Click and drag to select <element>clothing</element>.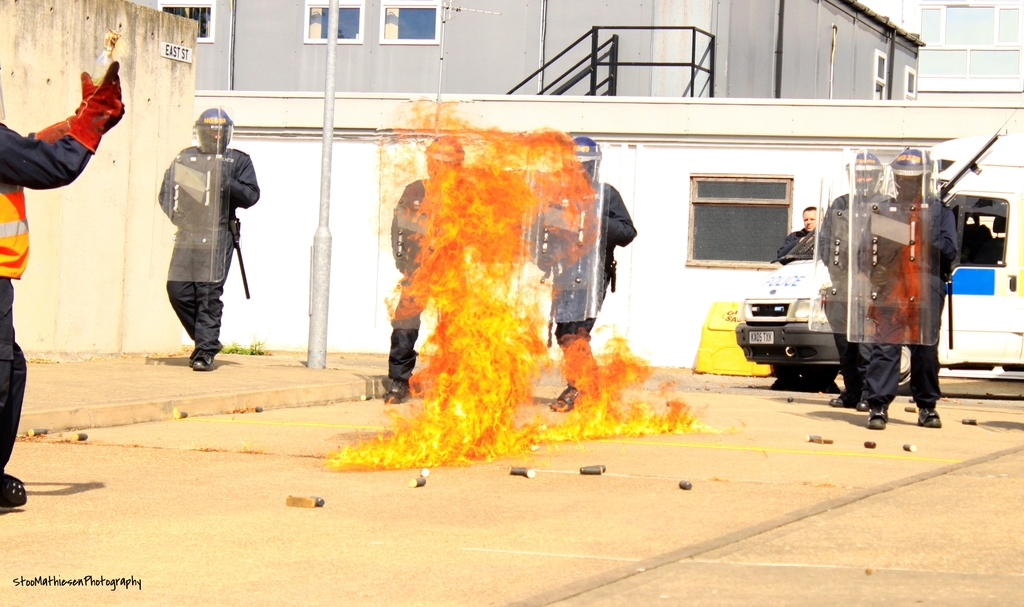
Selection: 389,163,503,401.
